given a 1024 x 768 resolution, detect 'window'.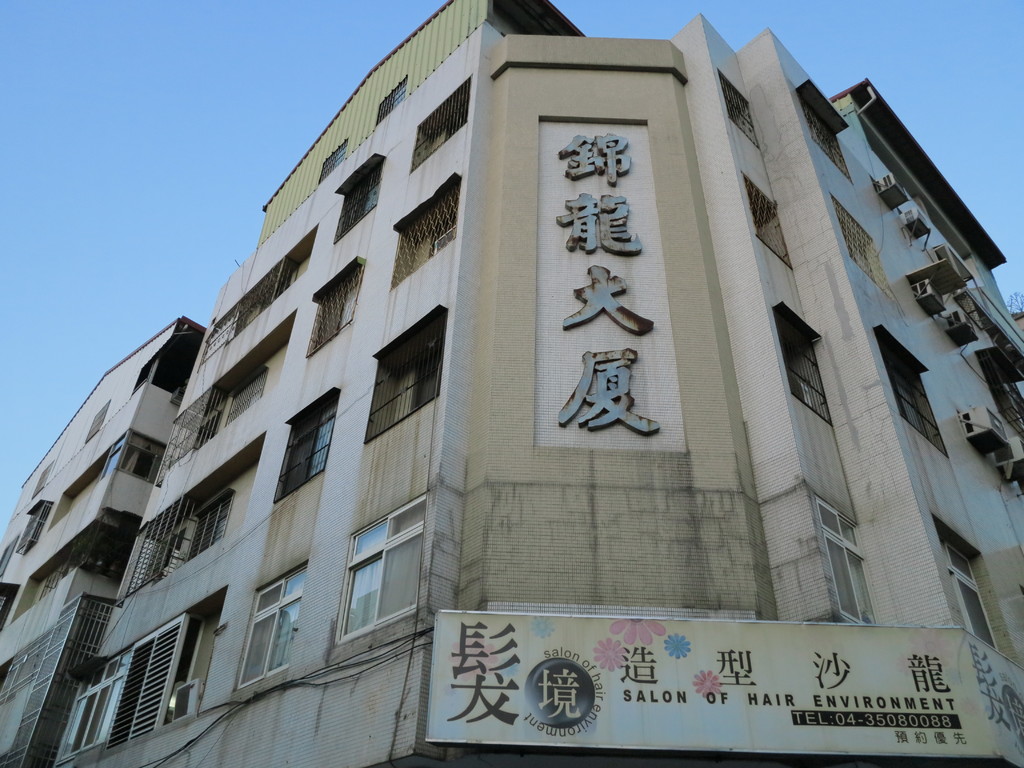
left=239, top=559, right=308, bottom=684.
